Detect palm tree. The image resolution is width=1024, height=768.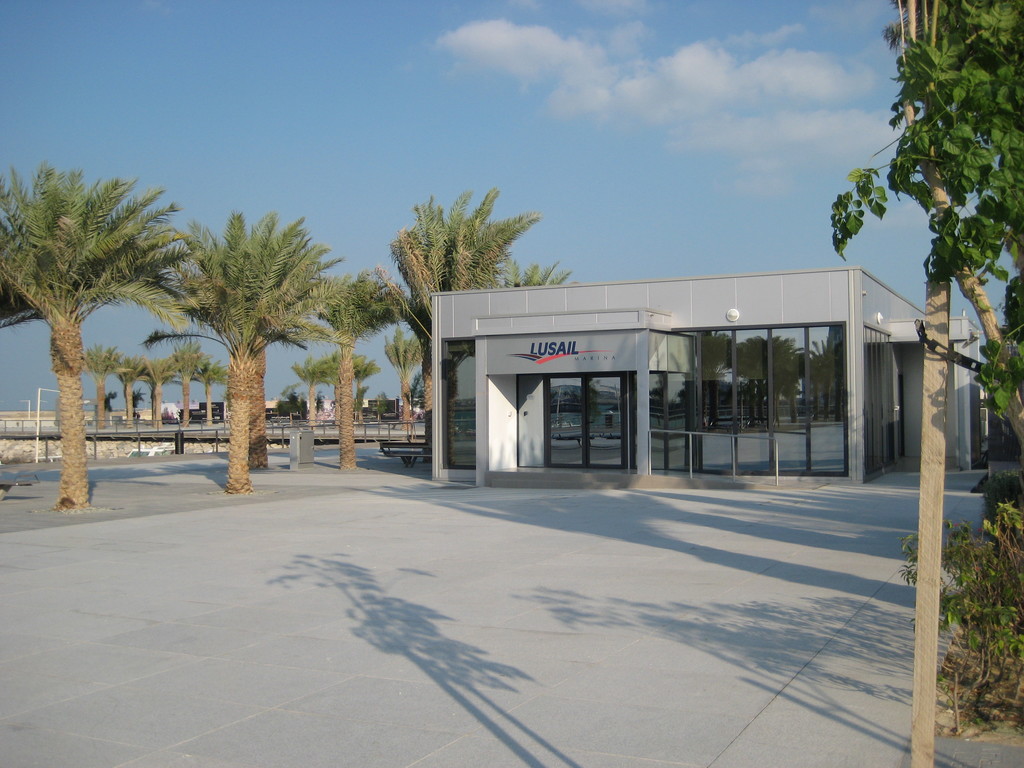
region(172, 216, 350, 484).
